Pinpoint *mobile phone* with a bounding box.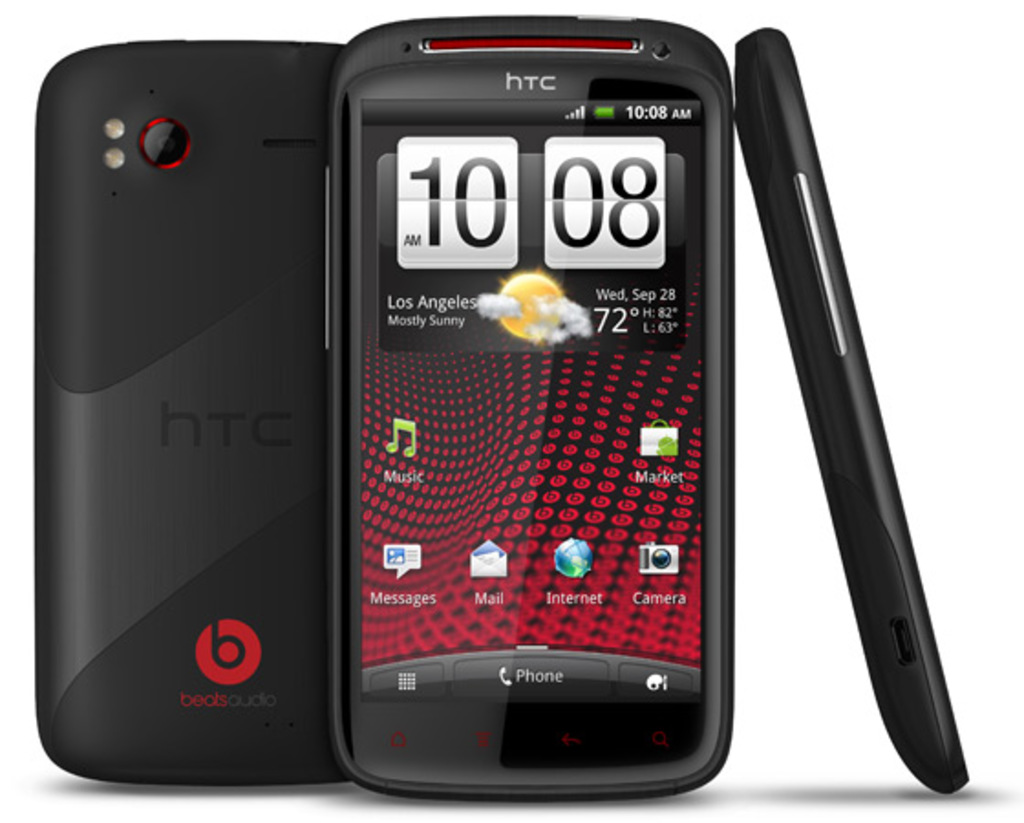
locate(31, 38, 360, 790).
